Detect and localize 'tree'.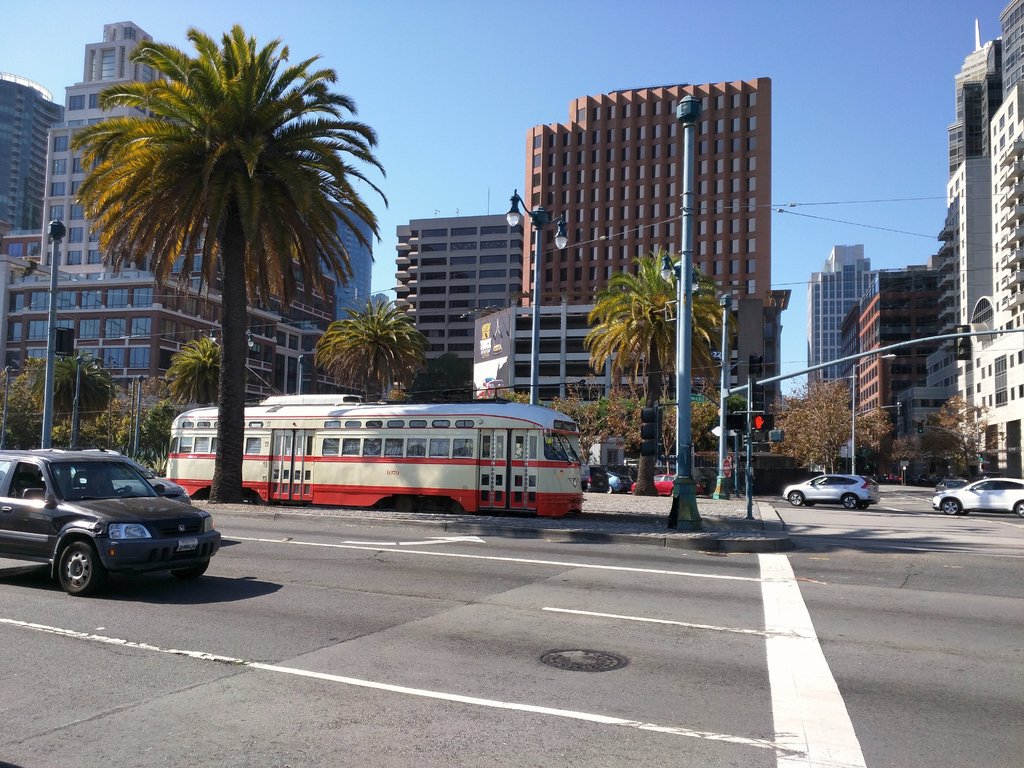
Localized at l=124, t=372, r=169, b=409.
